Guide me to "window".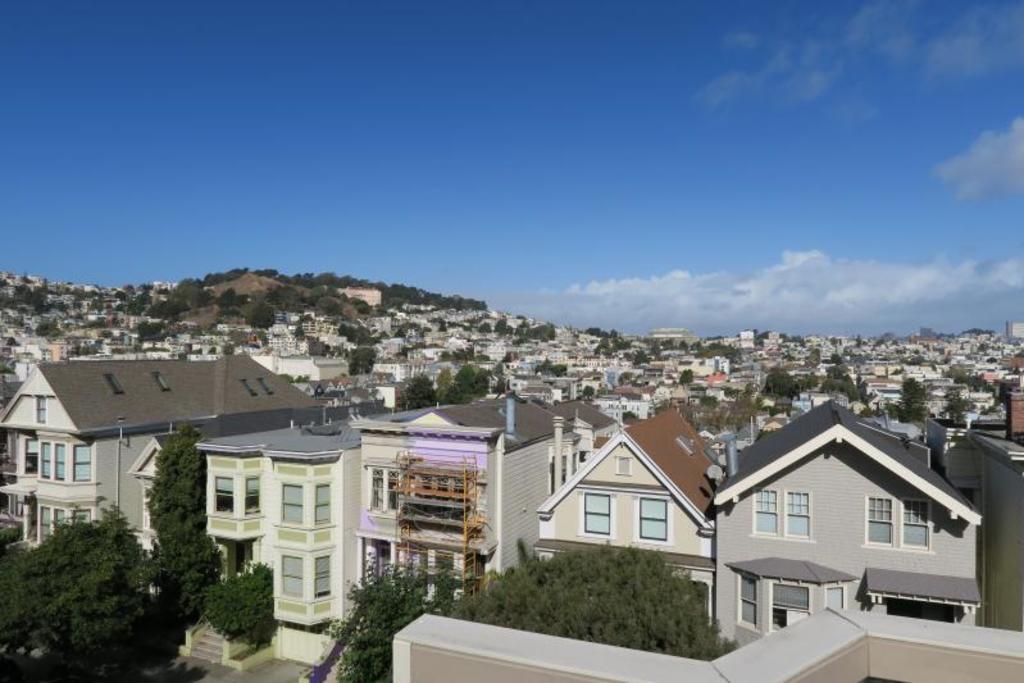
Guidance: <region>281, 481, 304, 516</region>.
